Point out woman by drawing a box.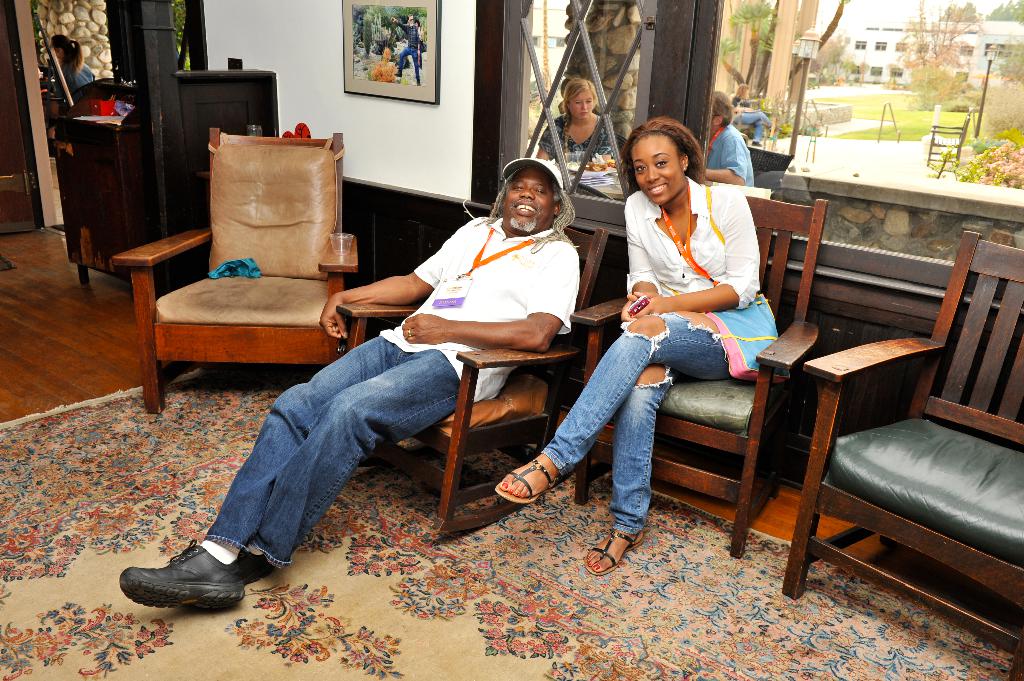
<region>51, 31, 99, 111</region>.
